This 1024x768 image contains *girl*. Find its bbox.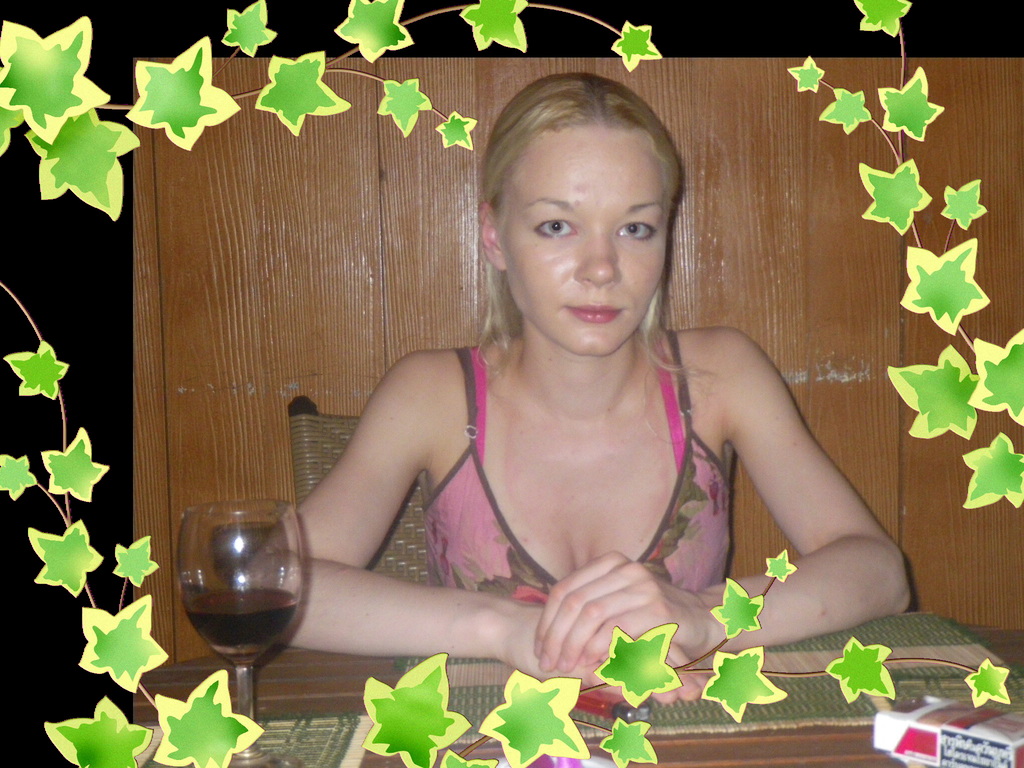
box(232, 74, 911, 697).
